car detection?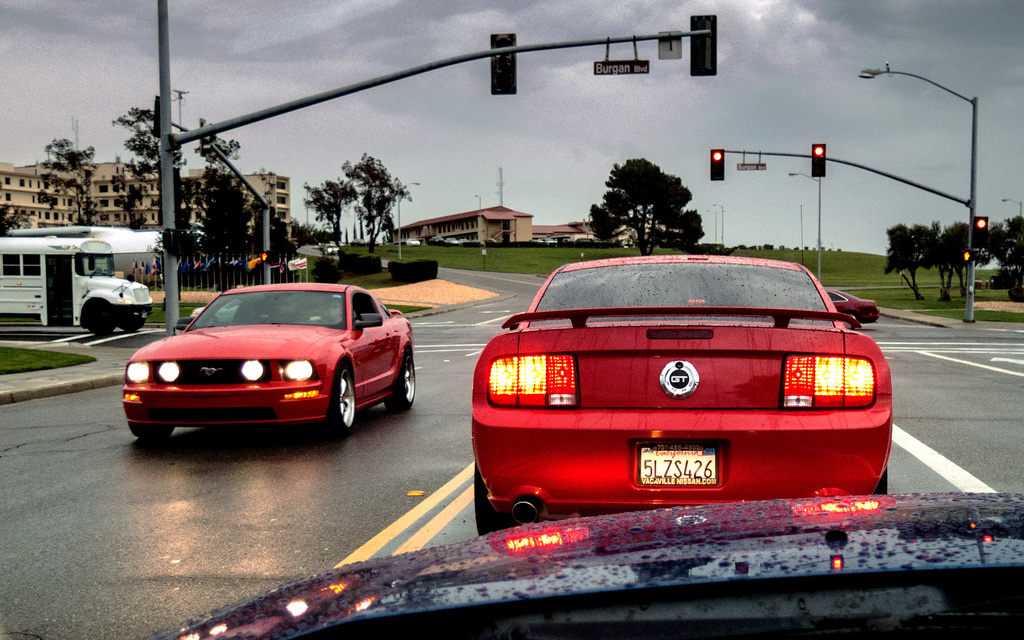
[532, 235, 556, 245]
